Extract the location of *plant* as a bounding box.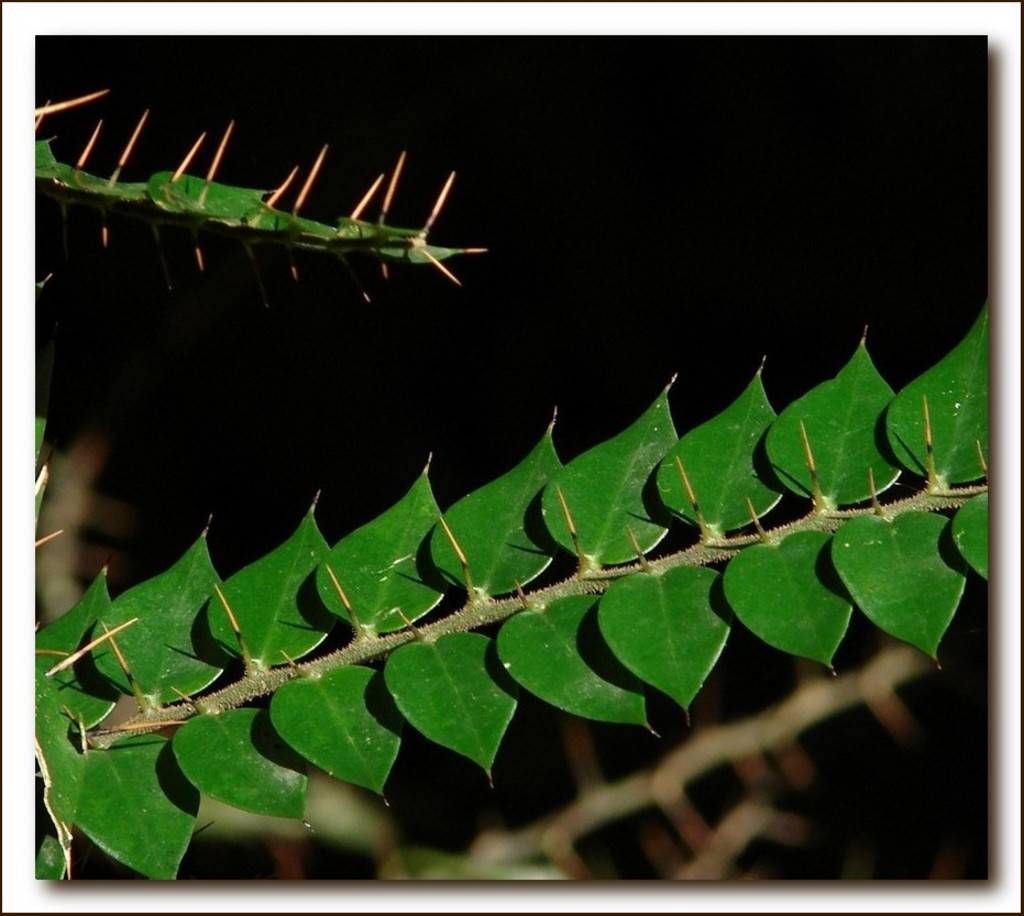
36:91:991:880.
